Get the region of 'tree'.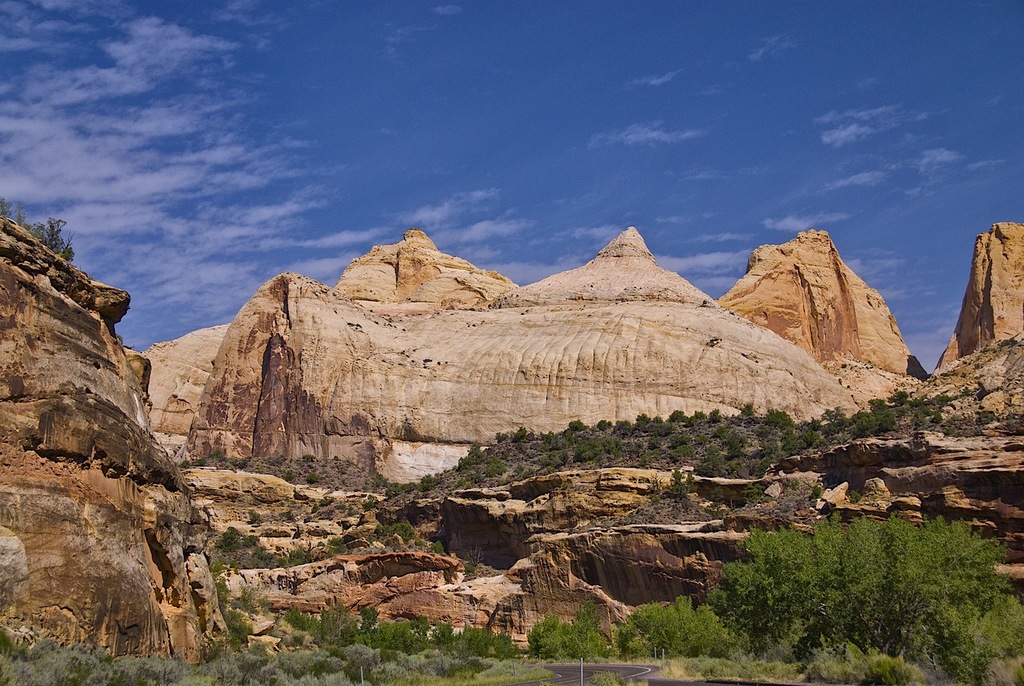
[670, 589, 701, 661].
